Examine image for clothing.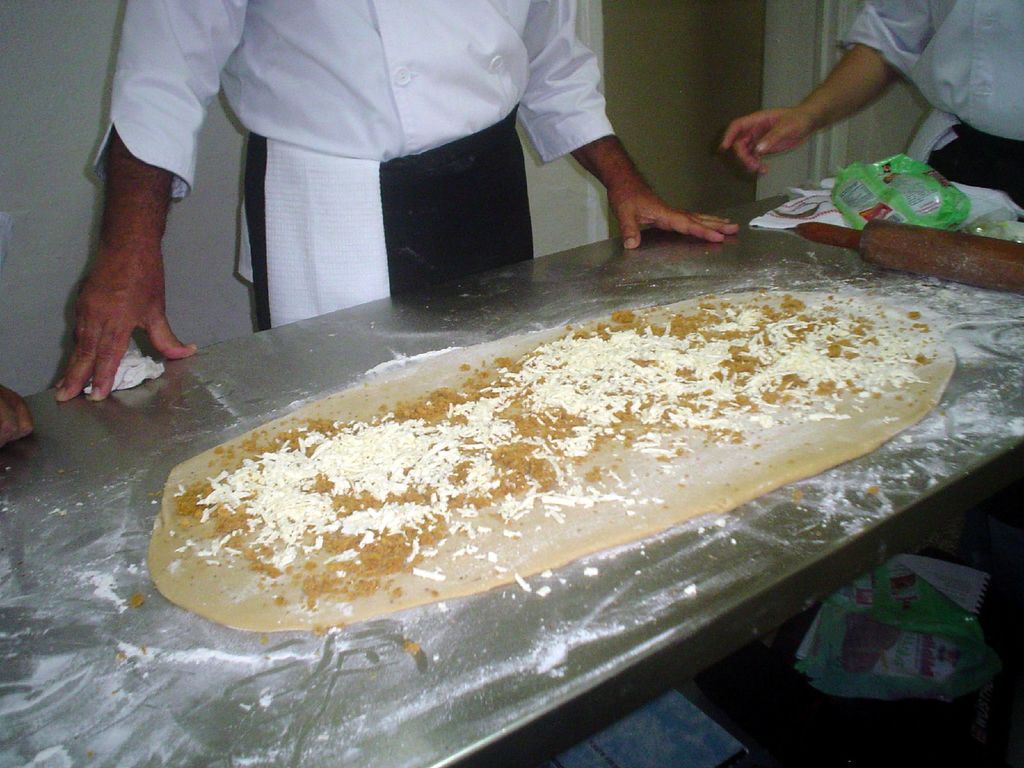
Examination result: (x1=113, y1=17, x2=641, y2=303).
